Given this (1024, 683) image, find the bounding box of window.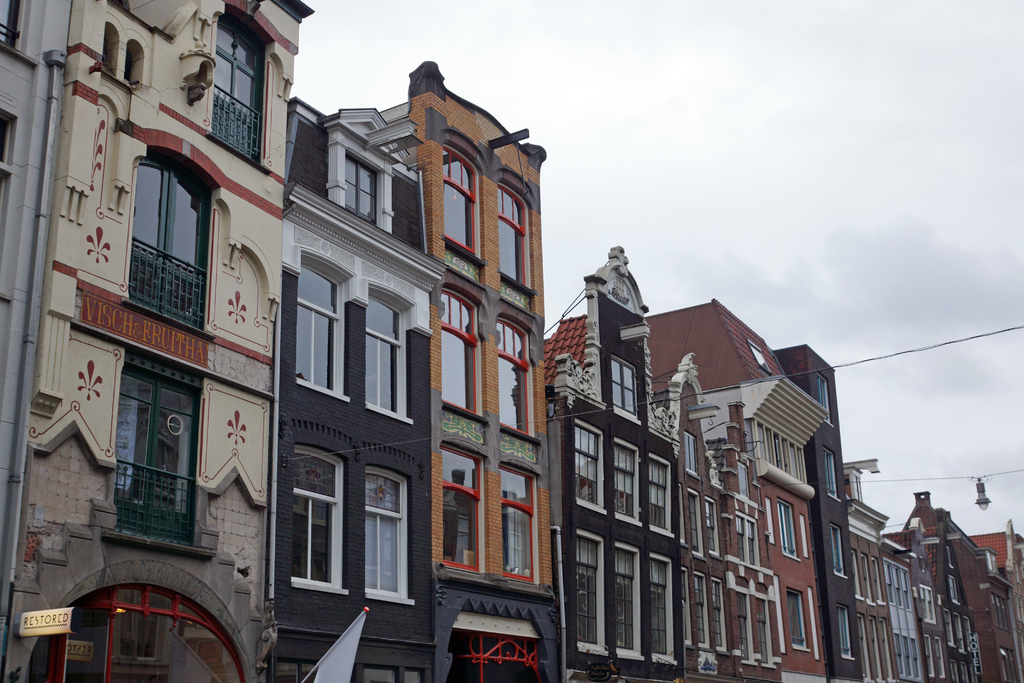
(362,296,409,420).
